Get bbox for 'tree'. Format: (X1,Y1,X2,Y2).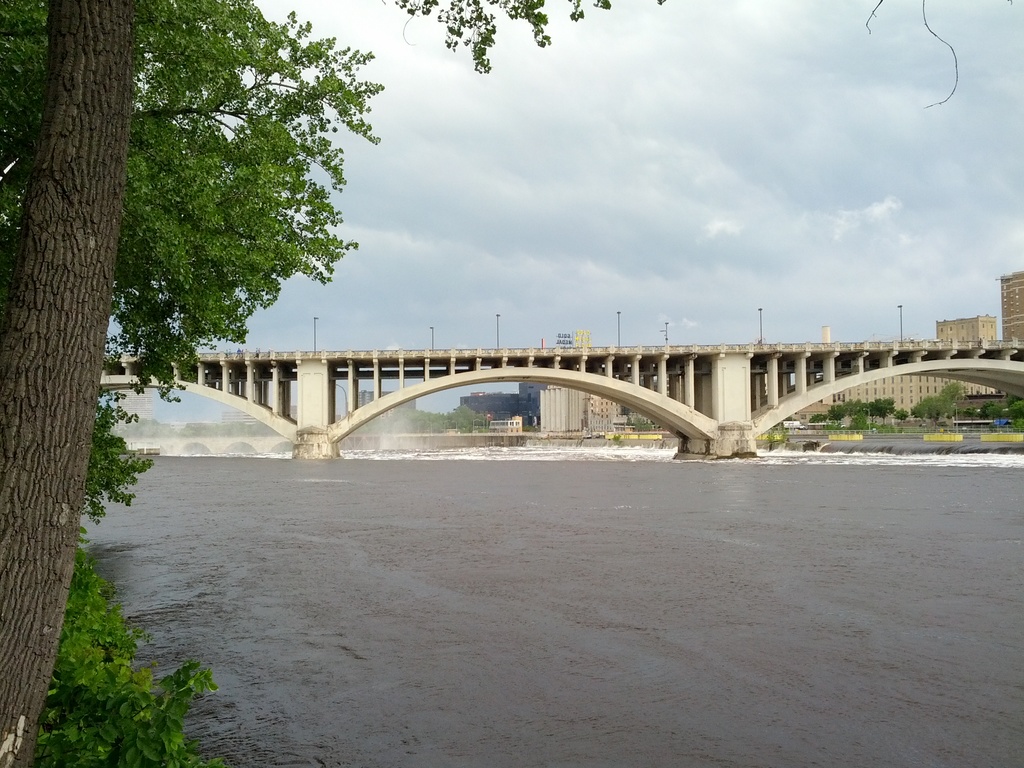
(38,39,433,402).
